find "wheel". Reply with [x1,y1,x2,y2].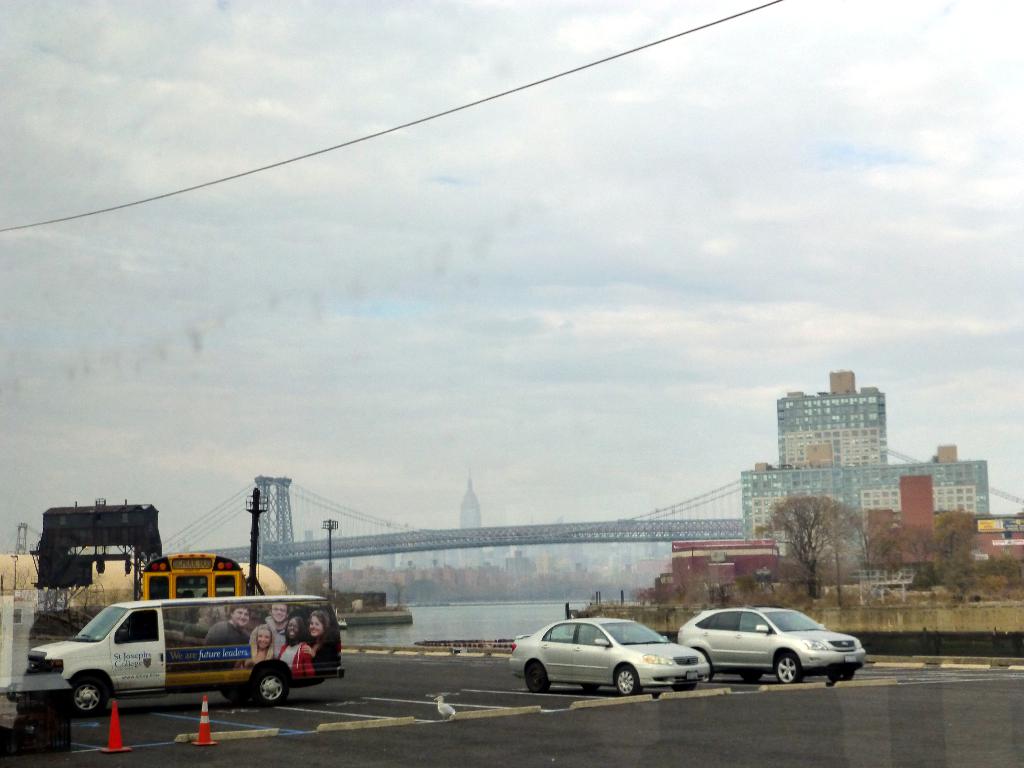
[771,646,805,686].
